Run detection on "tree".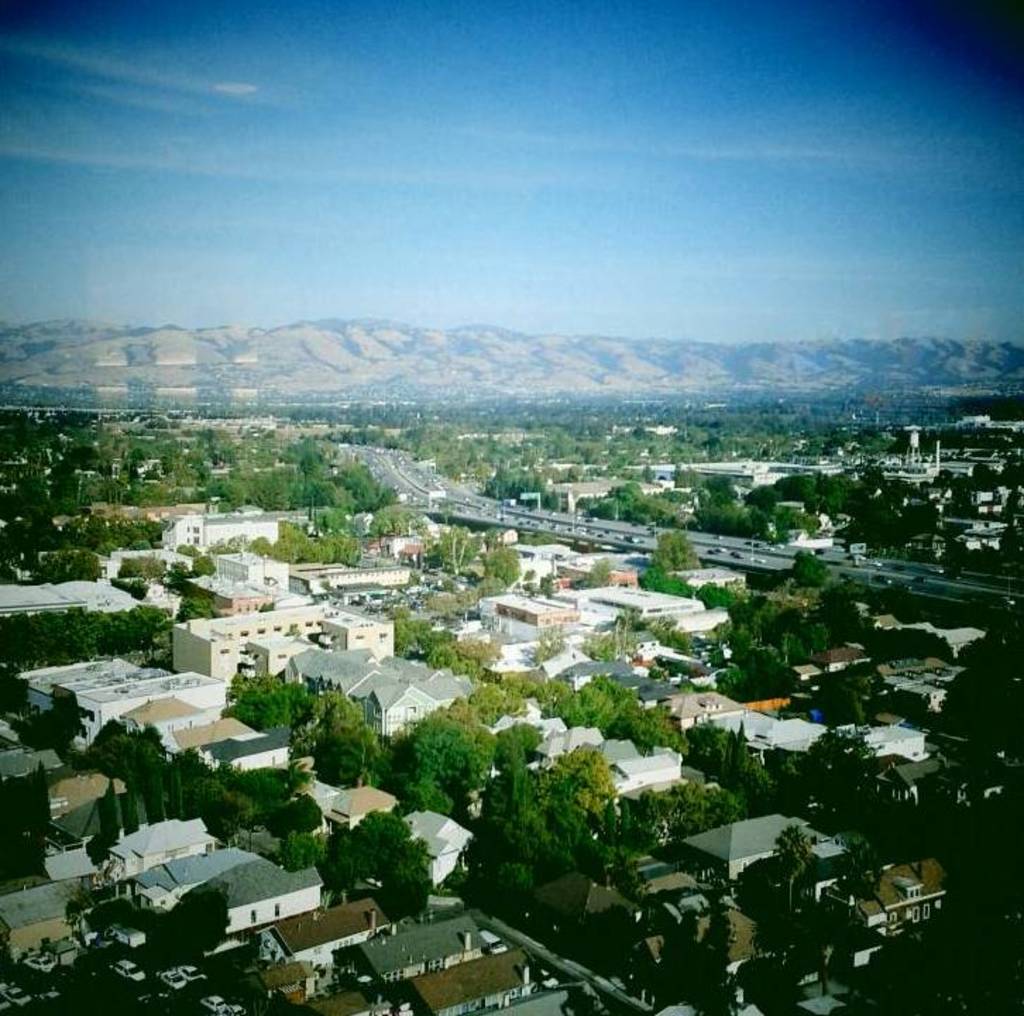
Result: 468,536,532,587.
